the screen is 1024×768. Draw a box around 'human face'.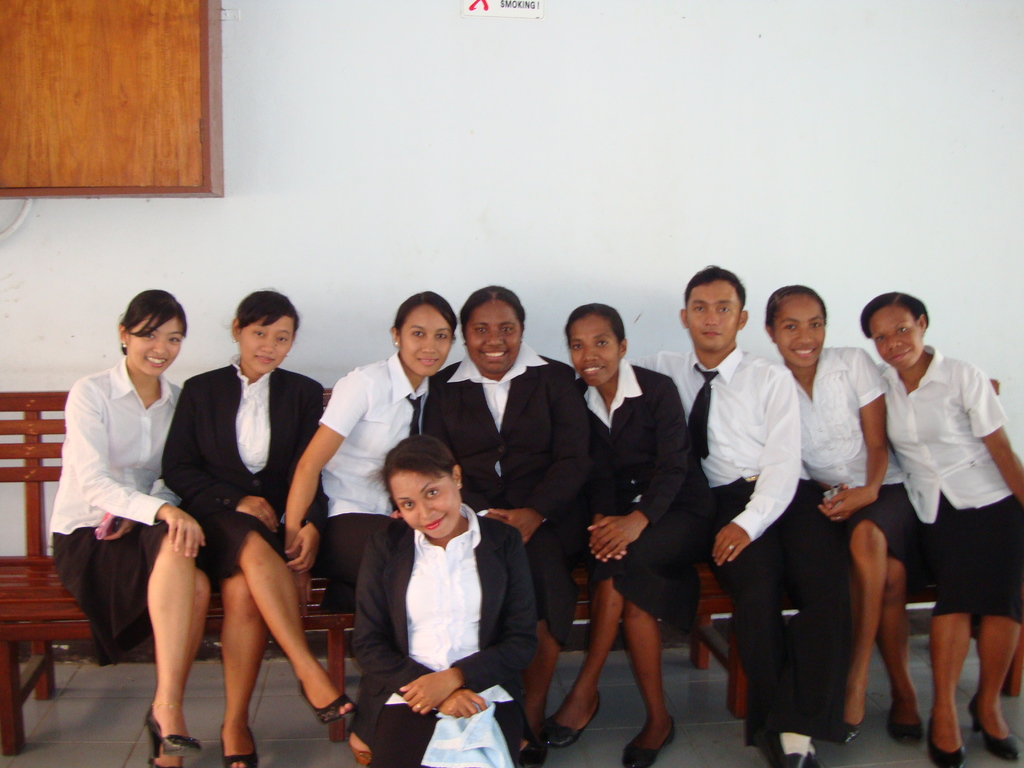
[left=572, top=315, right=619, bottom=383].
